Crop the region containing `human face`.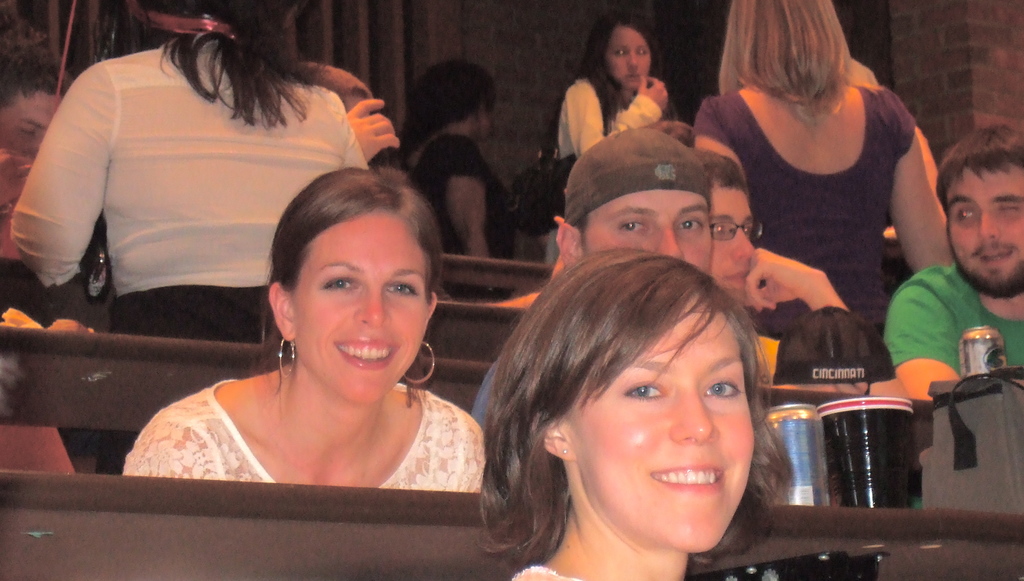
Crop region: locate(570, 298, 757, 549).
